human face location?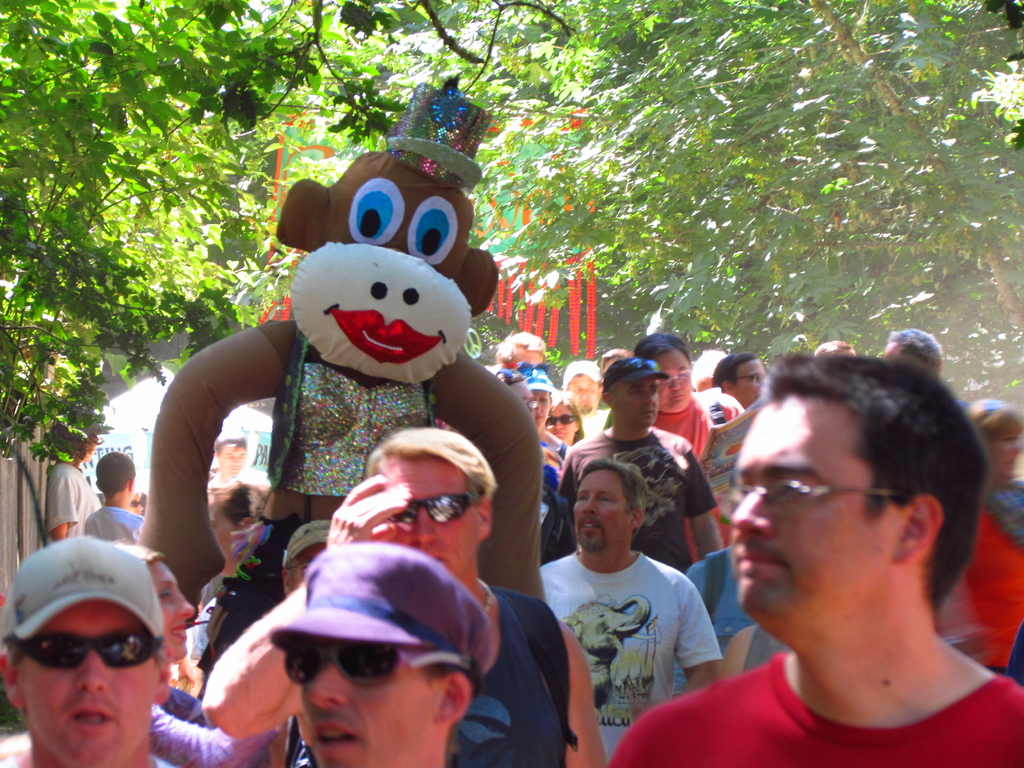
rect(733, 392, 892, 613)
